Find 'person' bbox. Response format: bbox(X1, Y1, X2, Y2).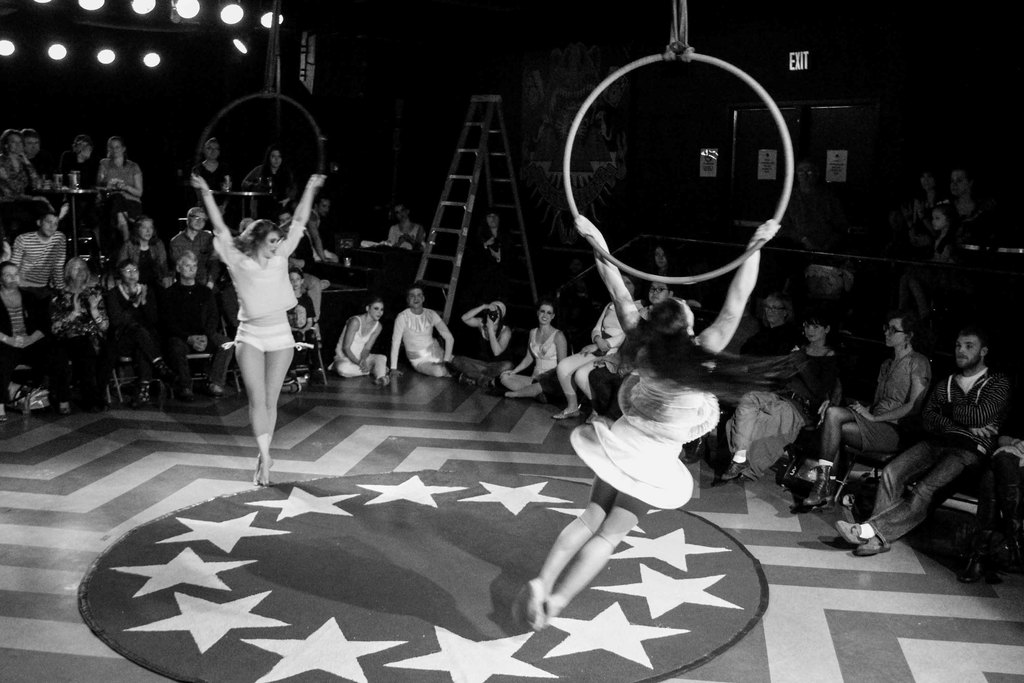
bbox(188, 169, 330, 482).
